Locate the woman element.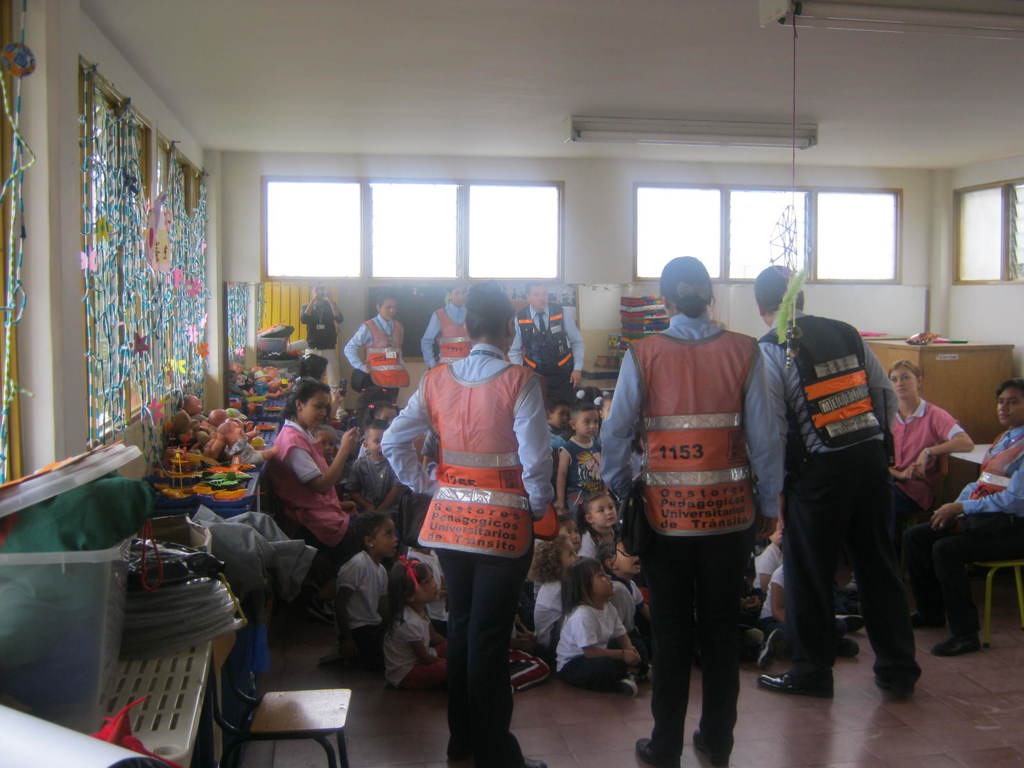
Element bbox: rect(880, 353, 980, 534).
